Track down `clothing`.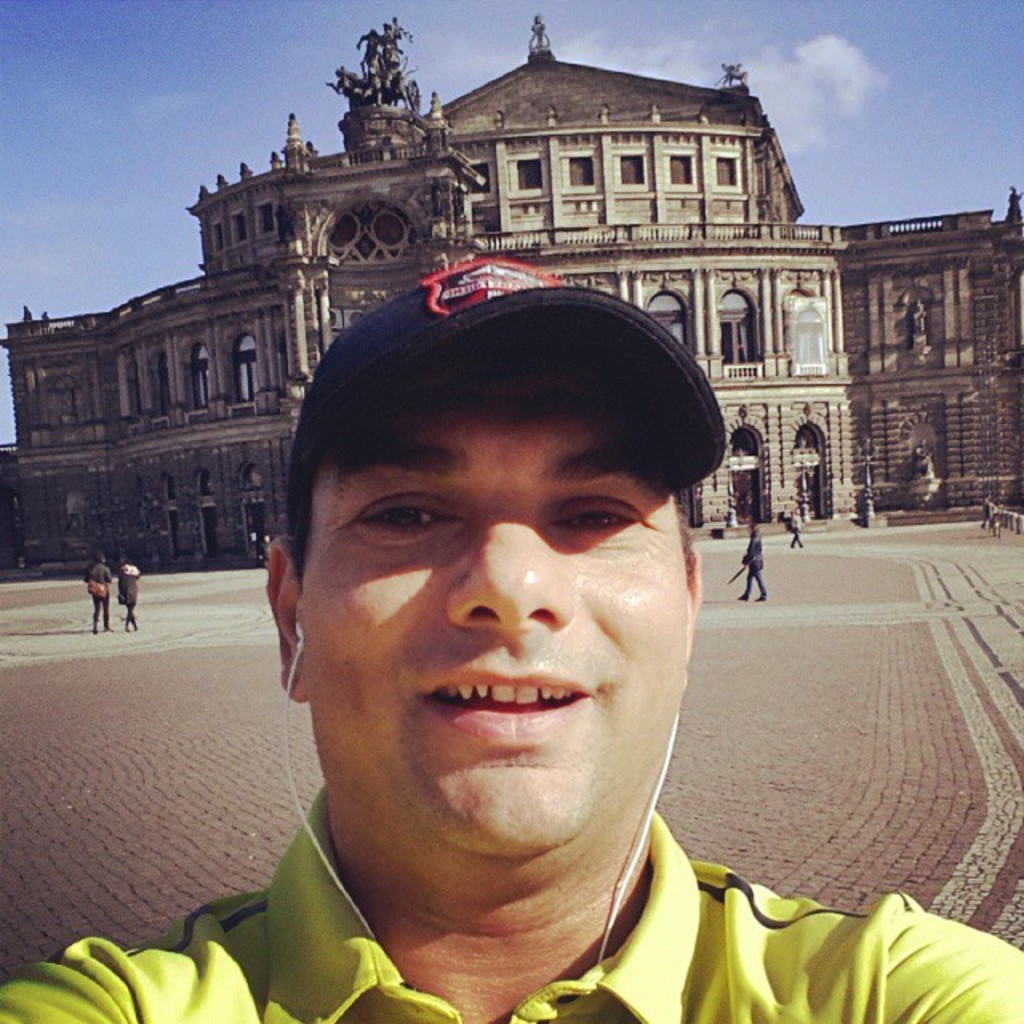
Tracked to {"x1": 0, "y1": 787, "x2": 1022, "y2": 1022}.
